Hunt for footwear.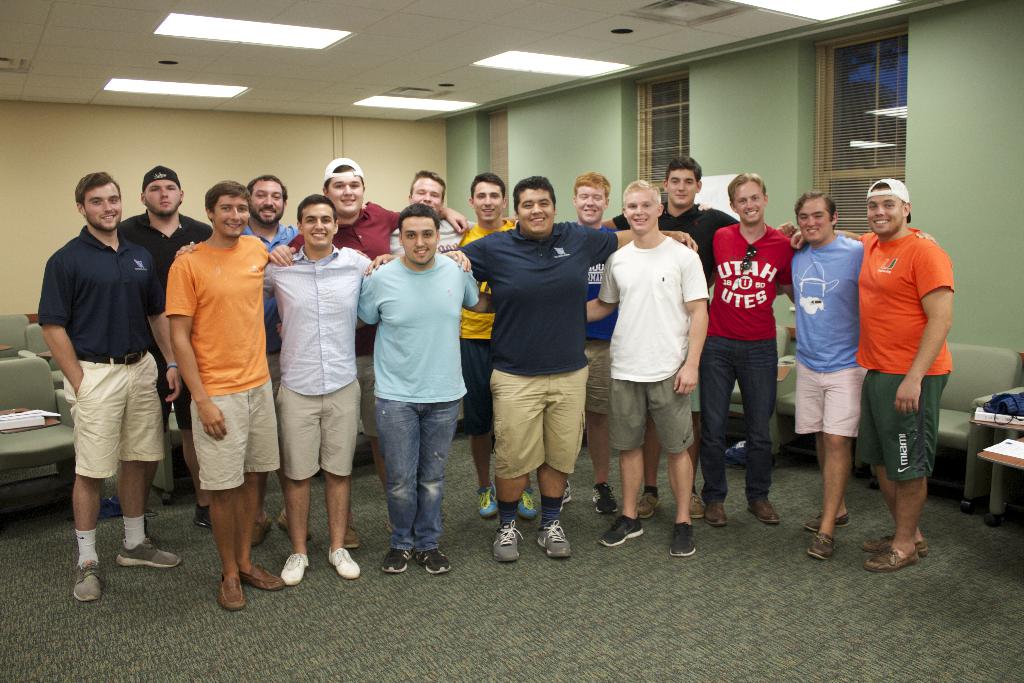
Hunted down at BBox(690, 491, 706, 518).
